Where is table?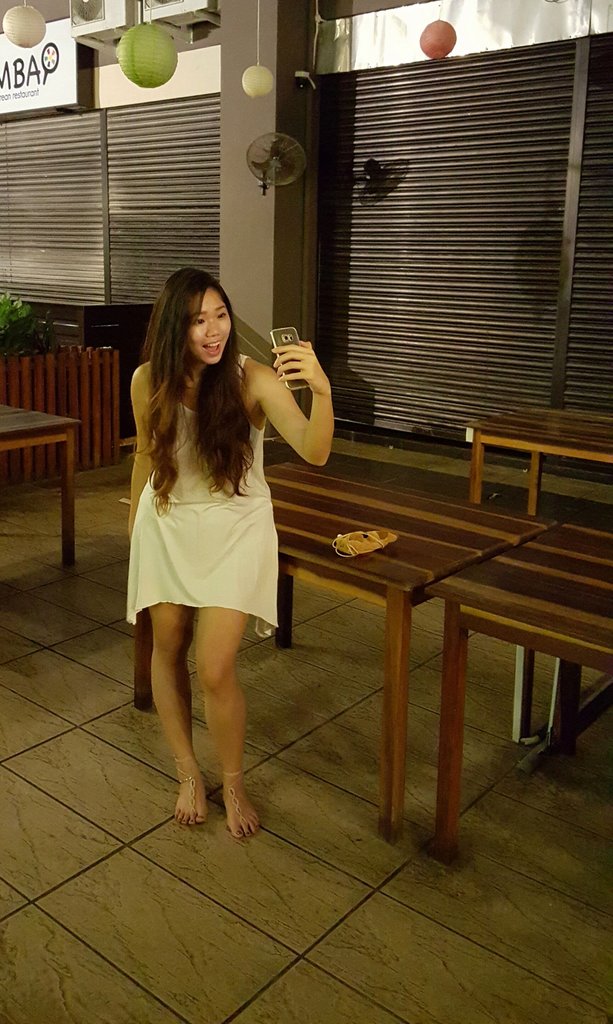
<region>424, 519, 612, 860</region>.
